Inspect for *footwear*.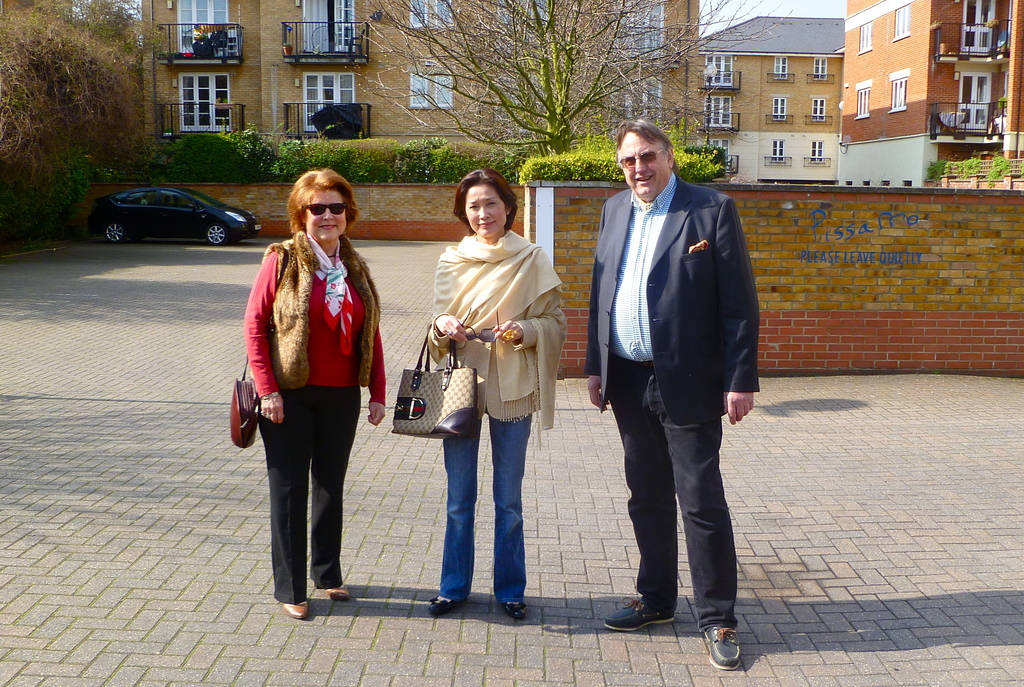
Inspection: <bbox>497, 601, 529, 627</bbox>.
